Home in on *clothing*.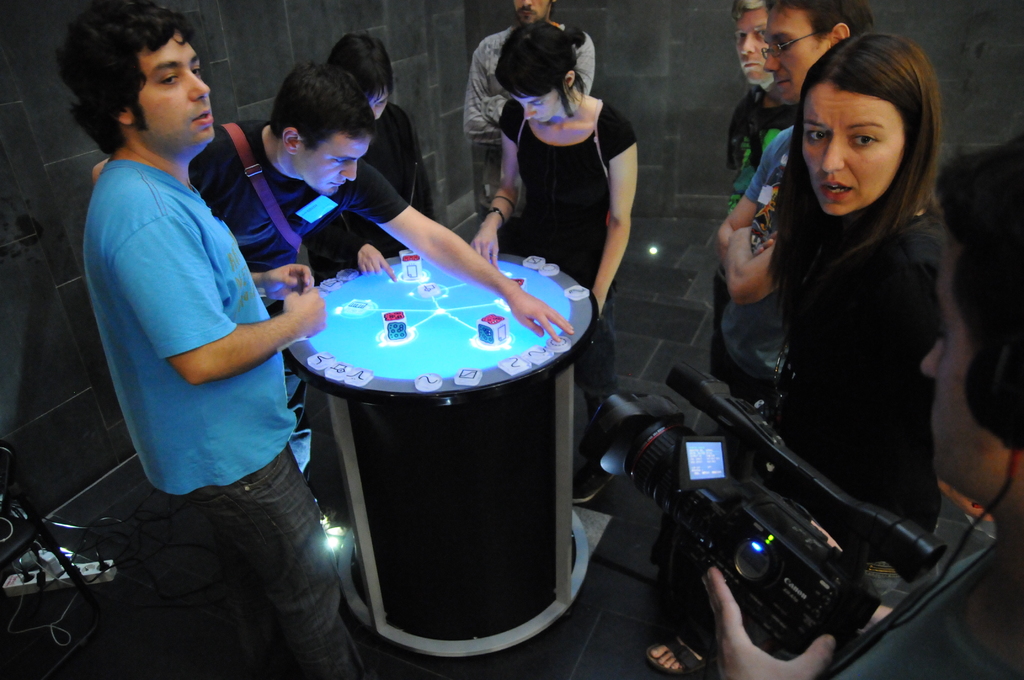
Homed in at 188,115,408,483.
